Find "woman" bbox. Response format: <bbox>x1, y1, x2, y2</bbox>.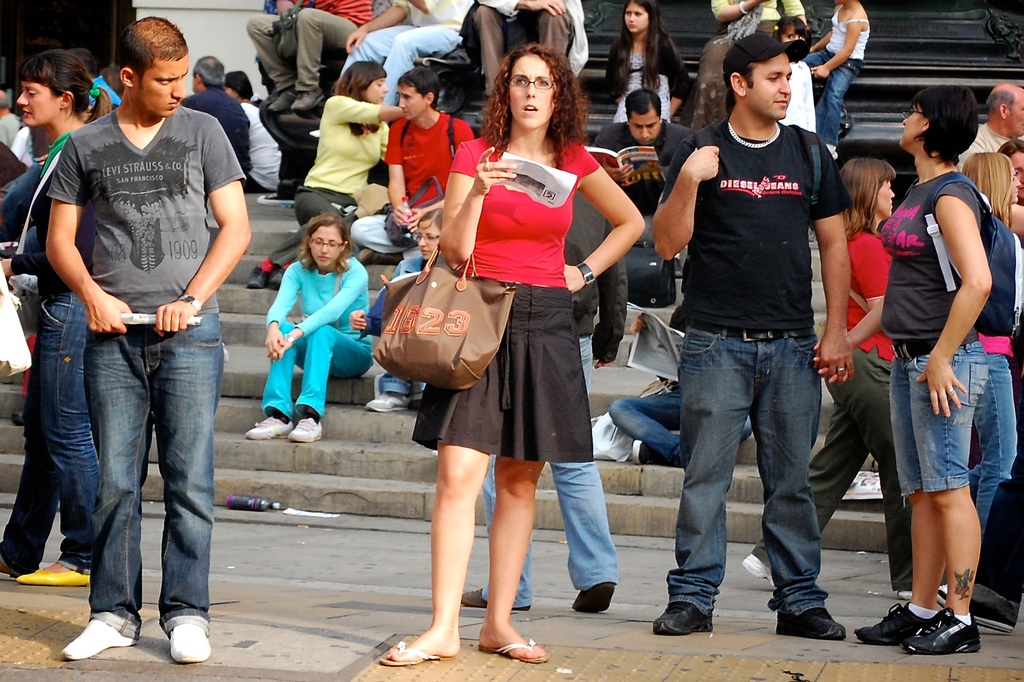
<bbox>678, 0, 810, 129</bbox>.
